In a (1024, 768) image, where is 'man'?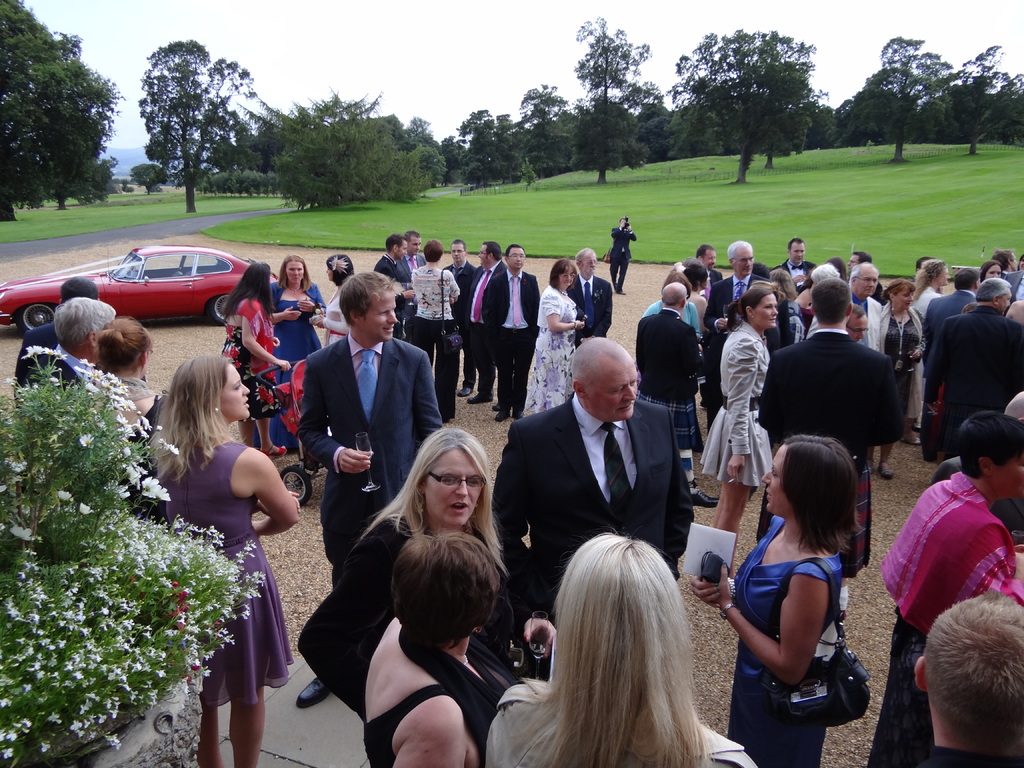
pyautogui.locateOnScreen(498, 325, 703, 616).
